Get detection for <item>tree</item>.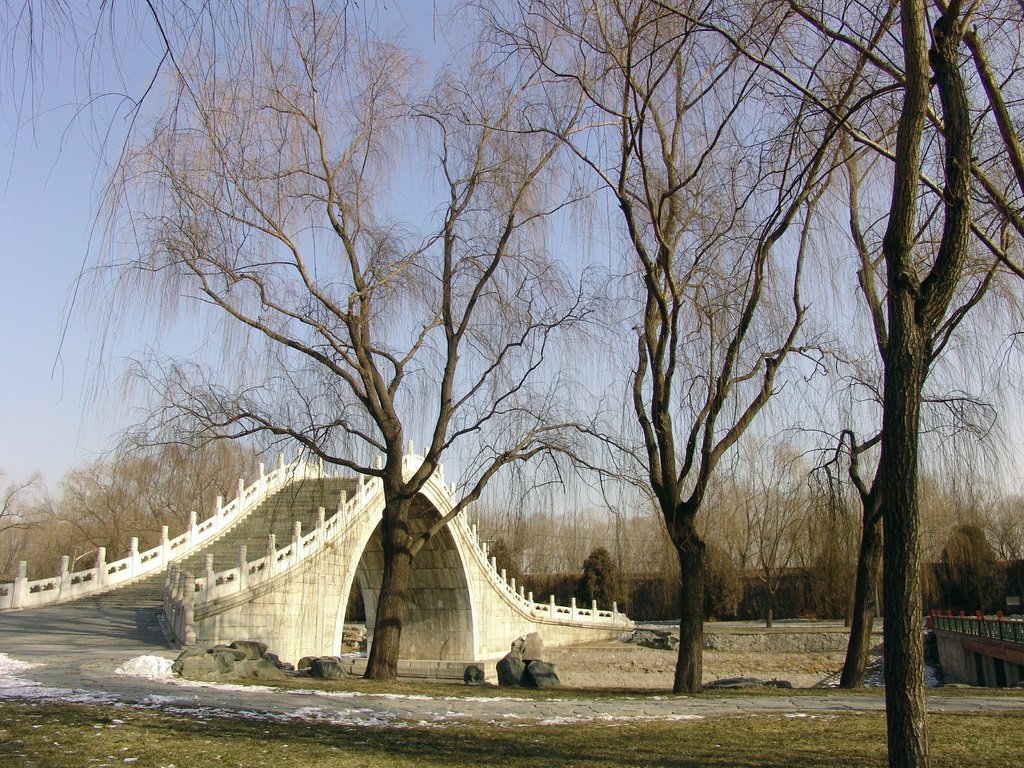
Detection: 59,12,996,698.
